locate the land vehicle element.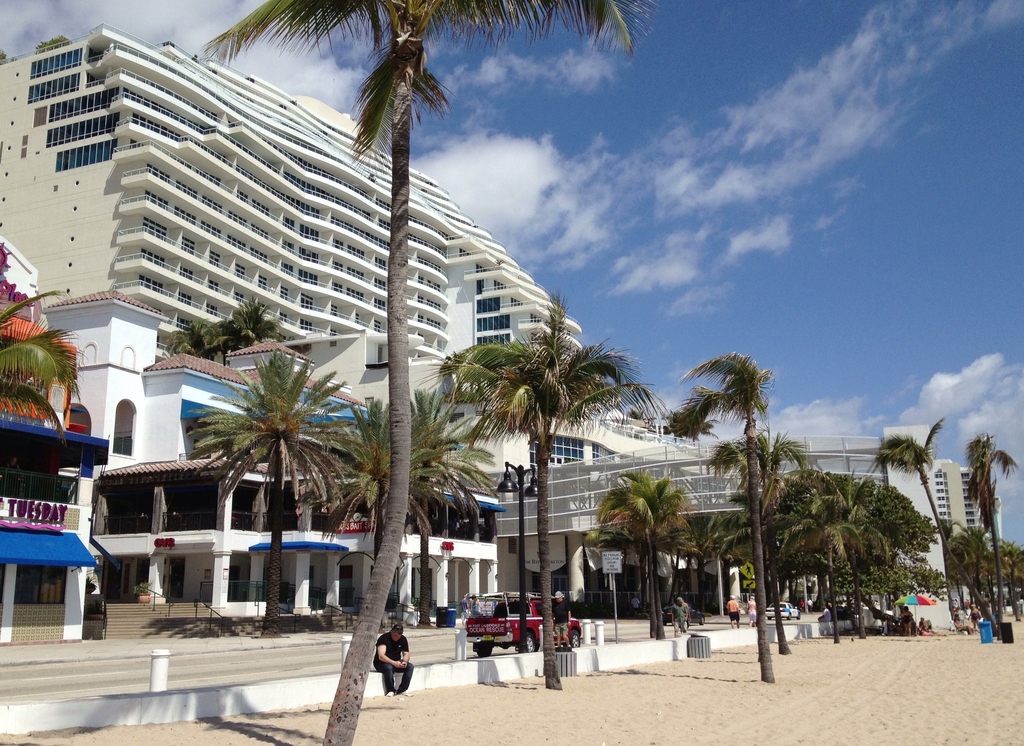
Element bbox: BBox(457, 587, 582, 656).
